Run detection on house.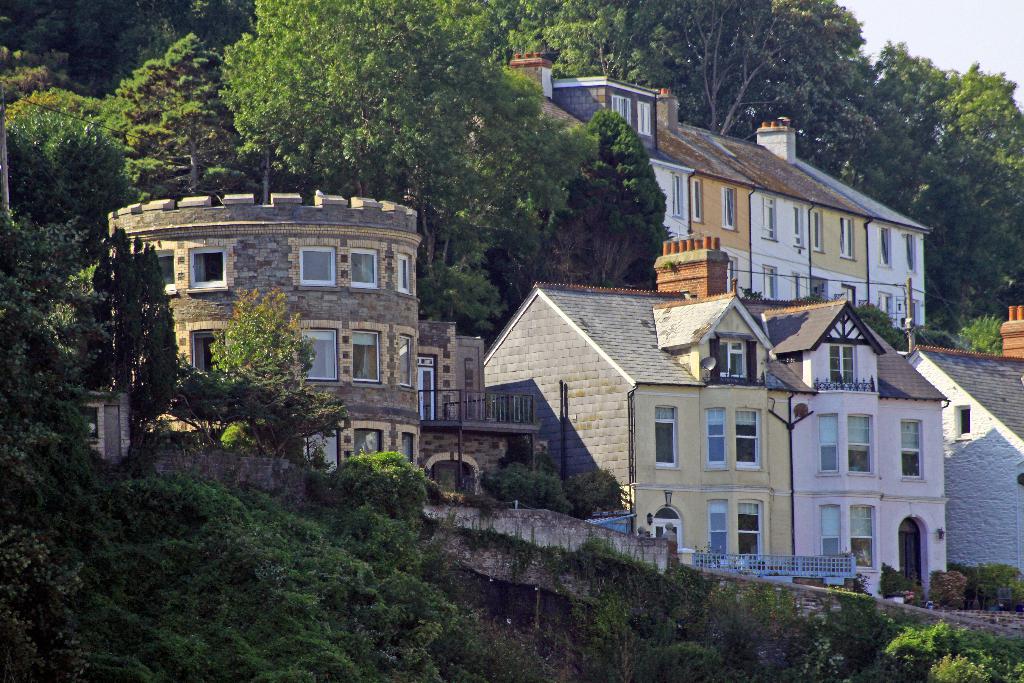
Result: (897,339,1023,611).
